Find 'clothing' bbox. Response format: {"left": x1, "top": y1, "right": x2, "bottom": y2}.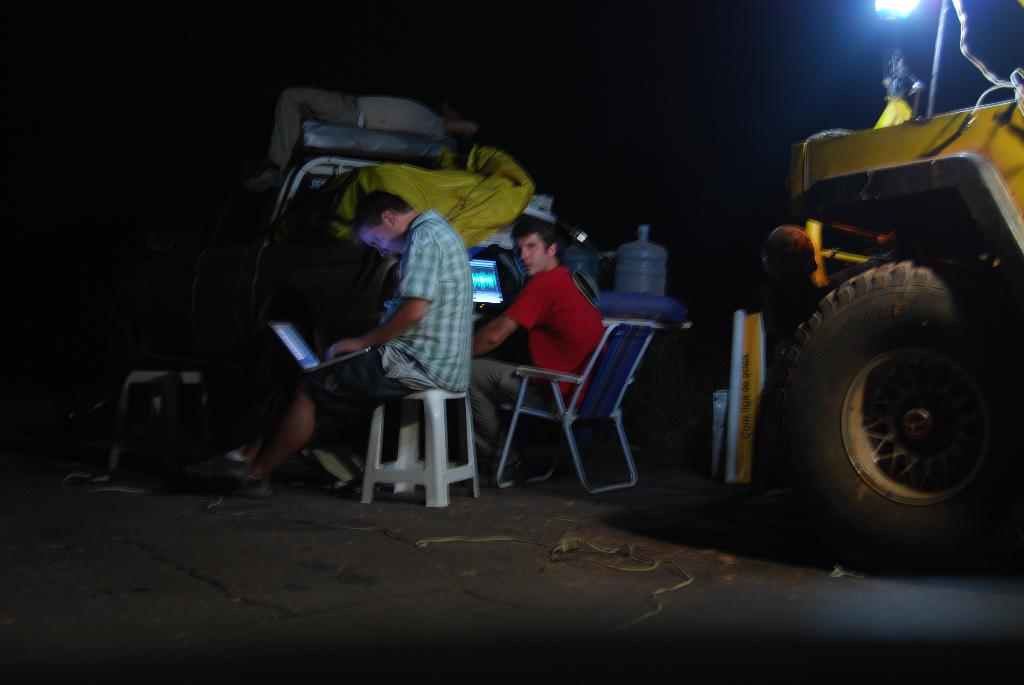
{"left": 496, "top": 258, "right": 614, "bottom": 397}.
